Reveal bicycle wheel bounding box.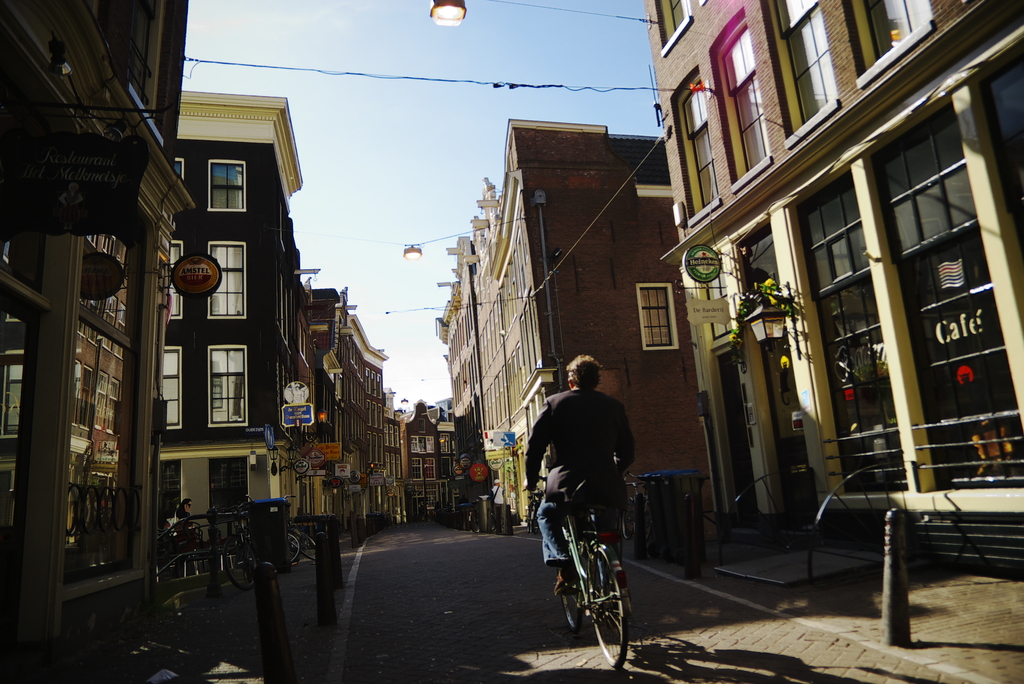
Revealed: x1=558 y1=553 x2=587 y2=641.
